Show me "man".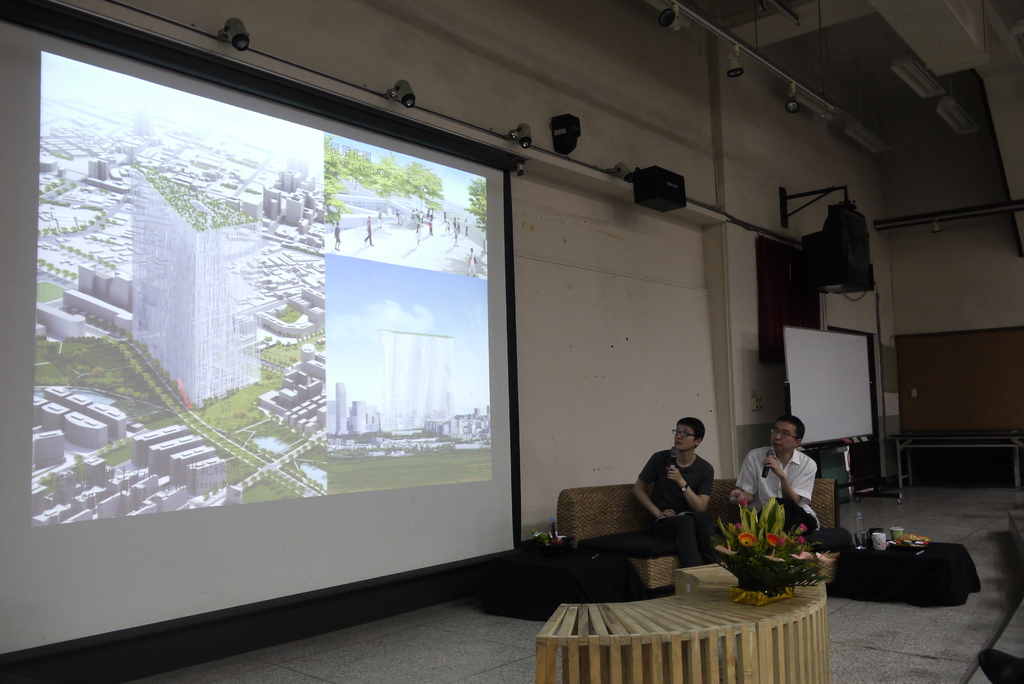
"man" is here: detection(620, 416, 744, 585).
